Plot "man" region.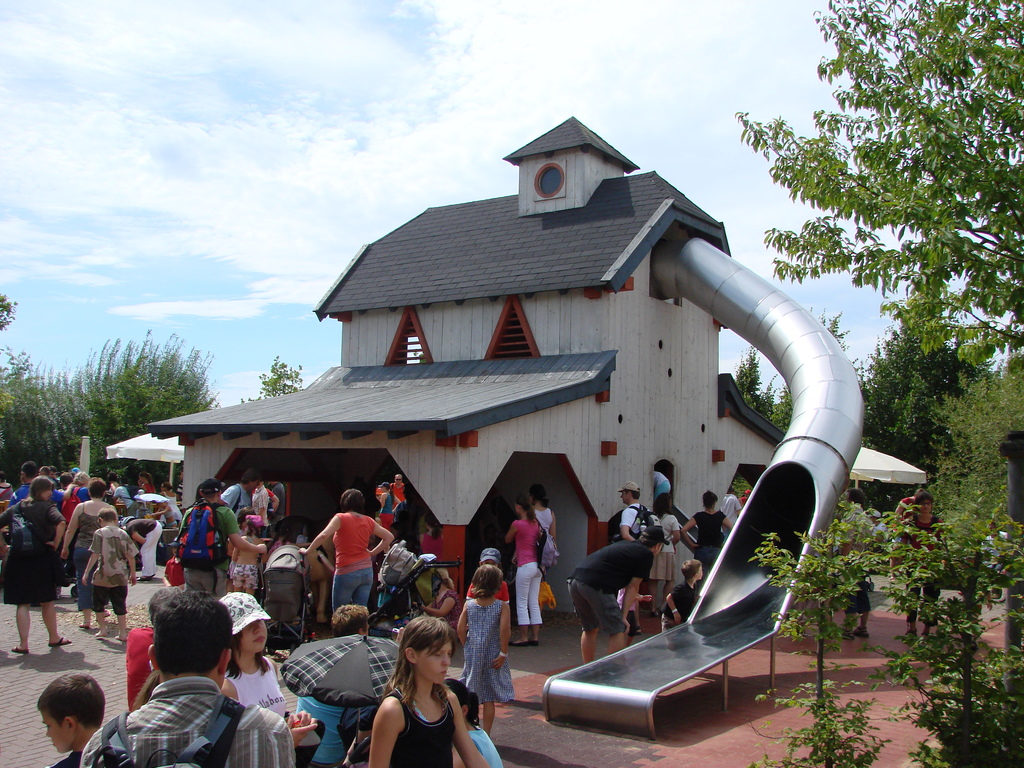
Plotted at 980:524:1007:594.
